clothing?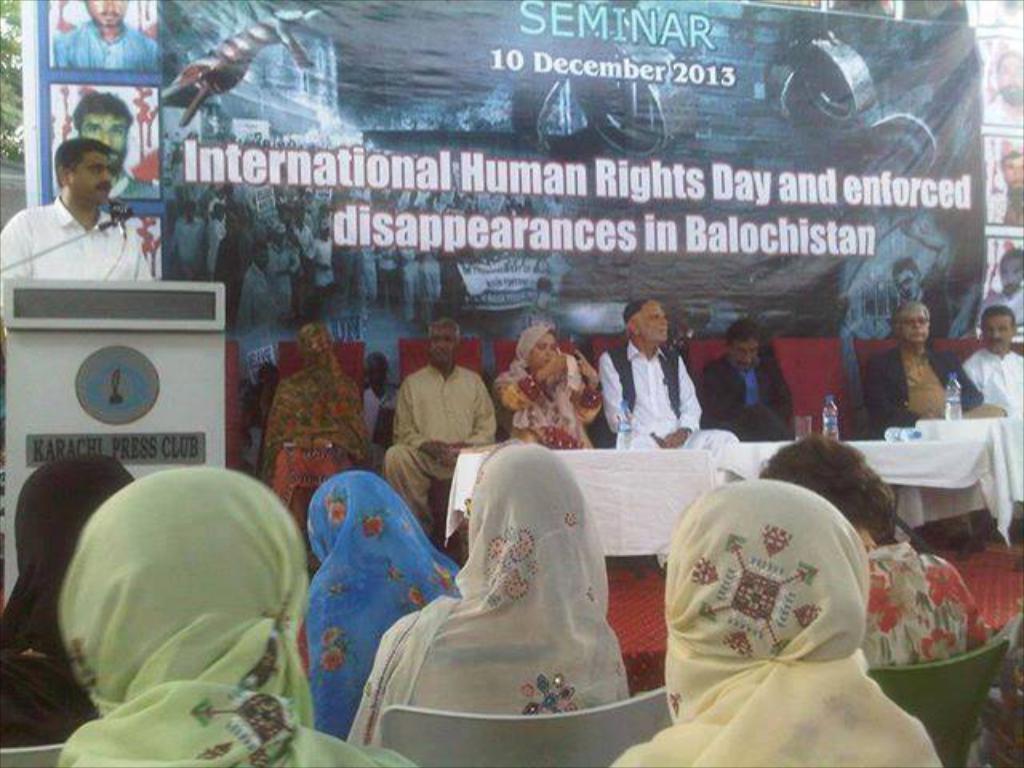
(264,328,366,515)
